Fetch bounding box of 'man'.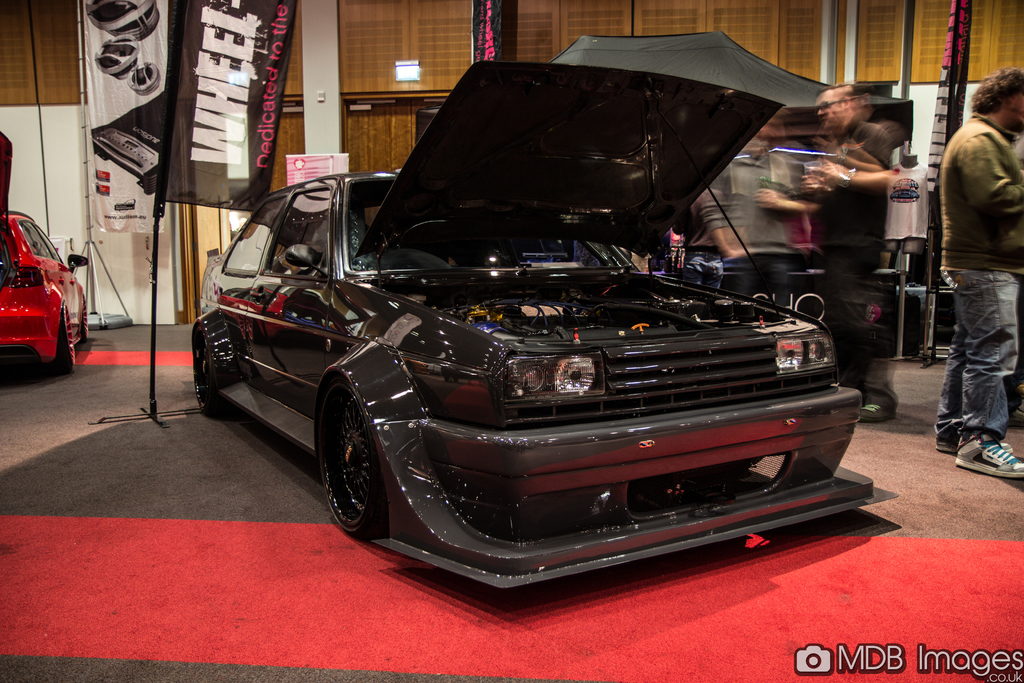
Bbox: (left=699, top=118, right=811, bottom=309).
